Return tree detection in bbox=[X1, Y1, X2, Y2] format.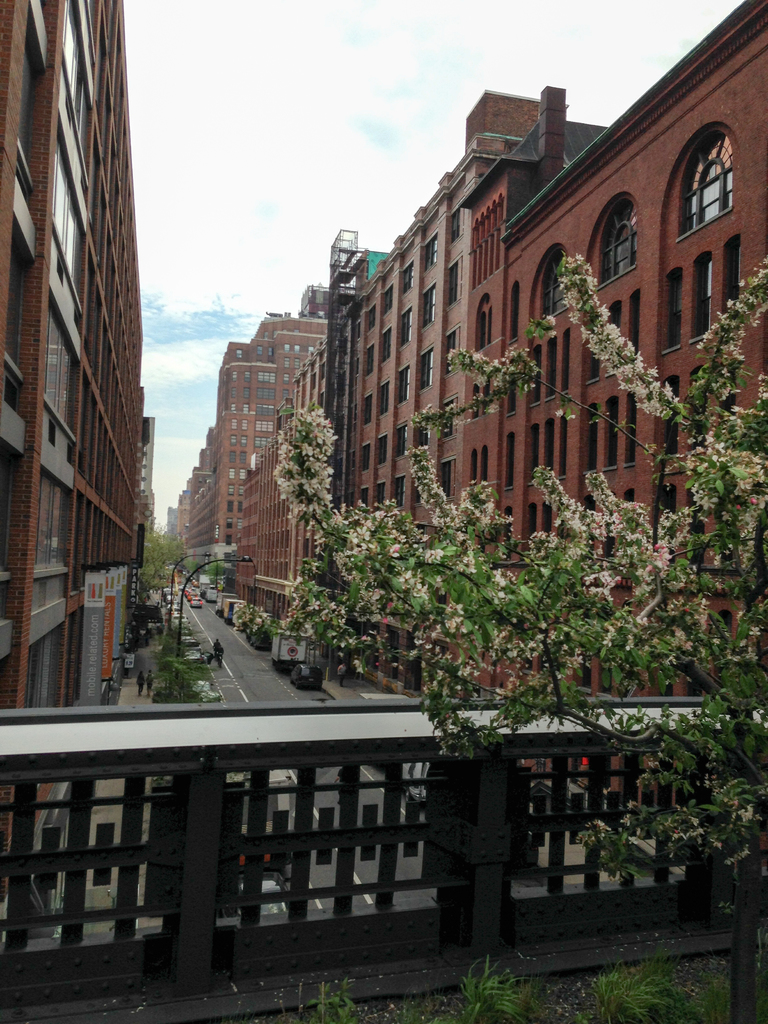
bbox=[275, 252, 767, 1023].
